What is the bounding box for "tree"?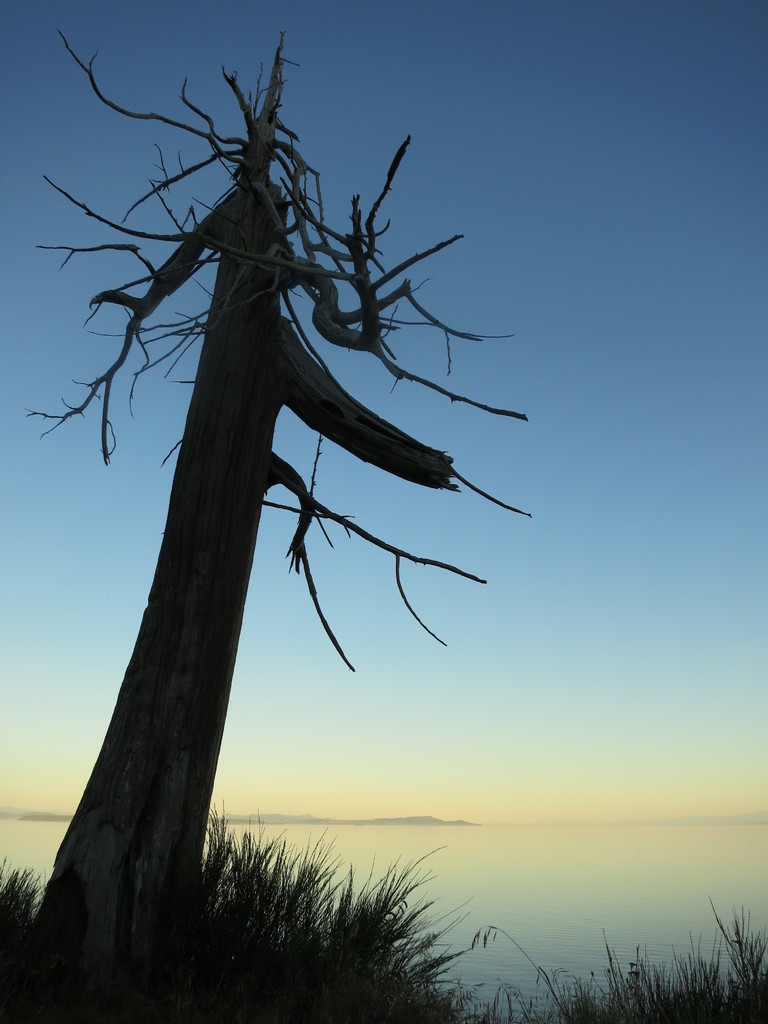
bbox(0, 4, 563, 1016).
